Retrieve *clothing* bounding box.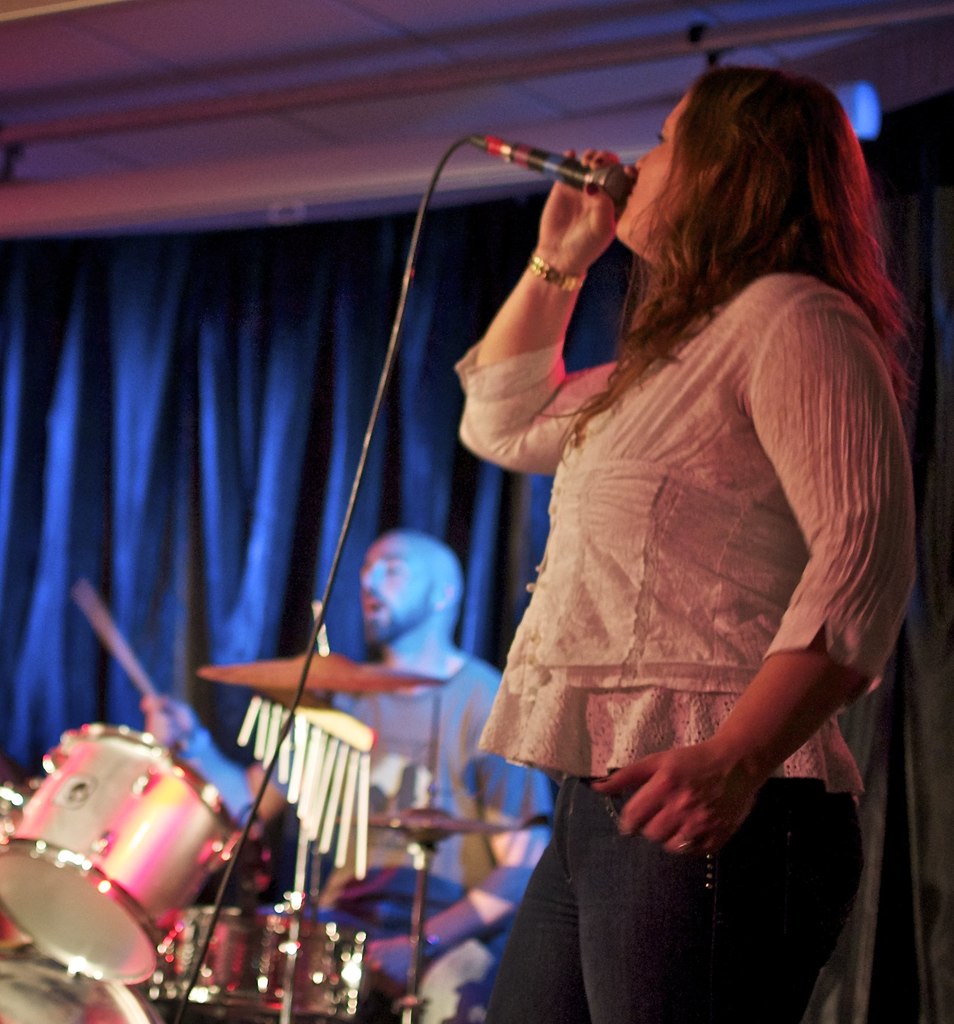
Bounding box: (left=445, top=276, right=885, bottom=973).
